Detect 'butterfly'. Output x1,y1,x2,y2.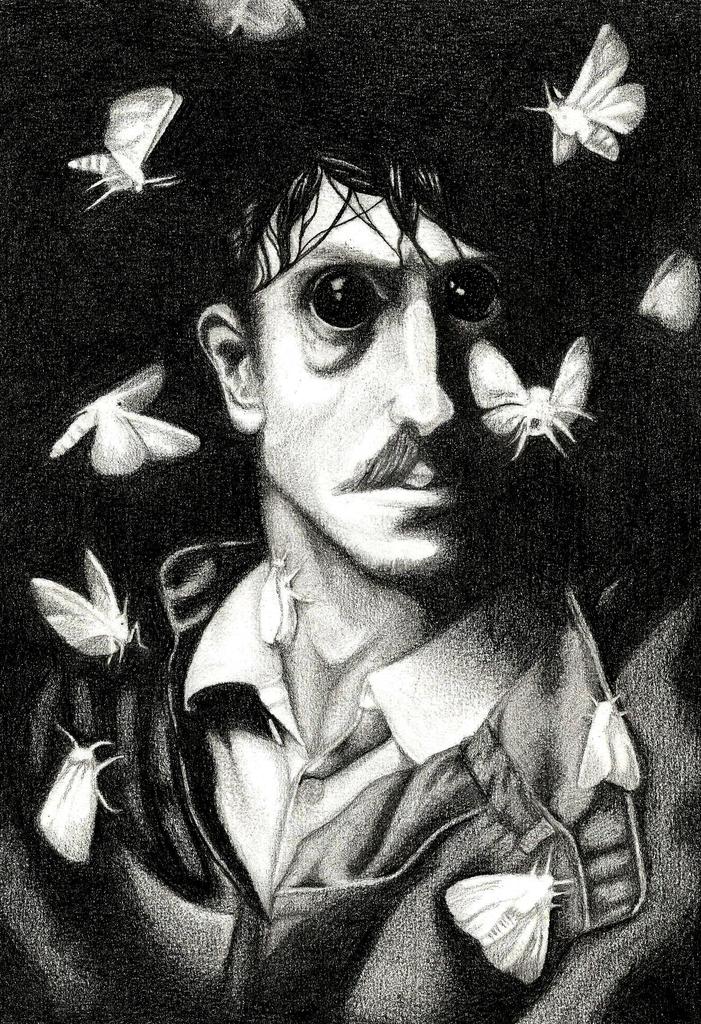
638,253,700,335.
